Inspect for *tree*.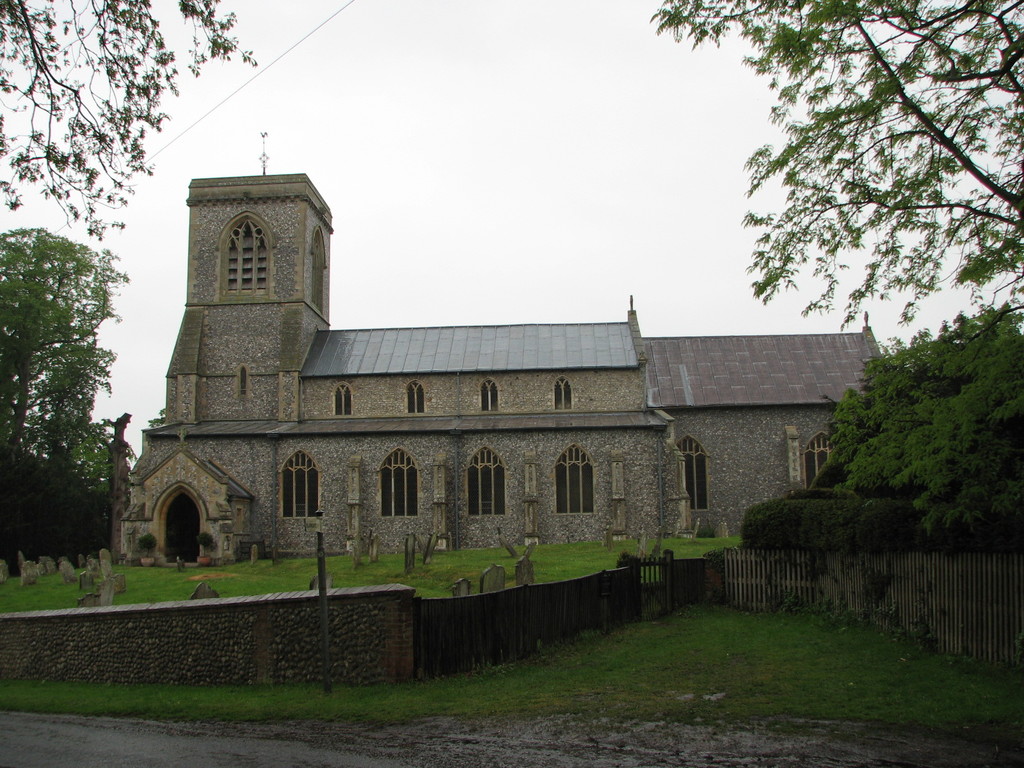
Inspection: pyautogui.locateOnScreen(0, 0, 256, 243).
